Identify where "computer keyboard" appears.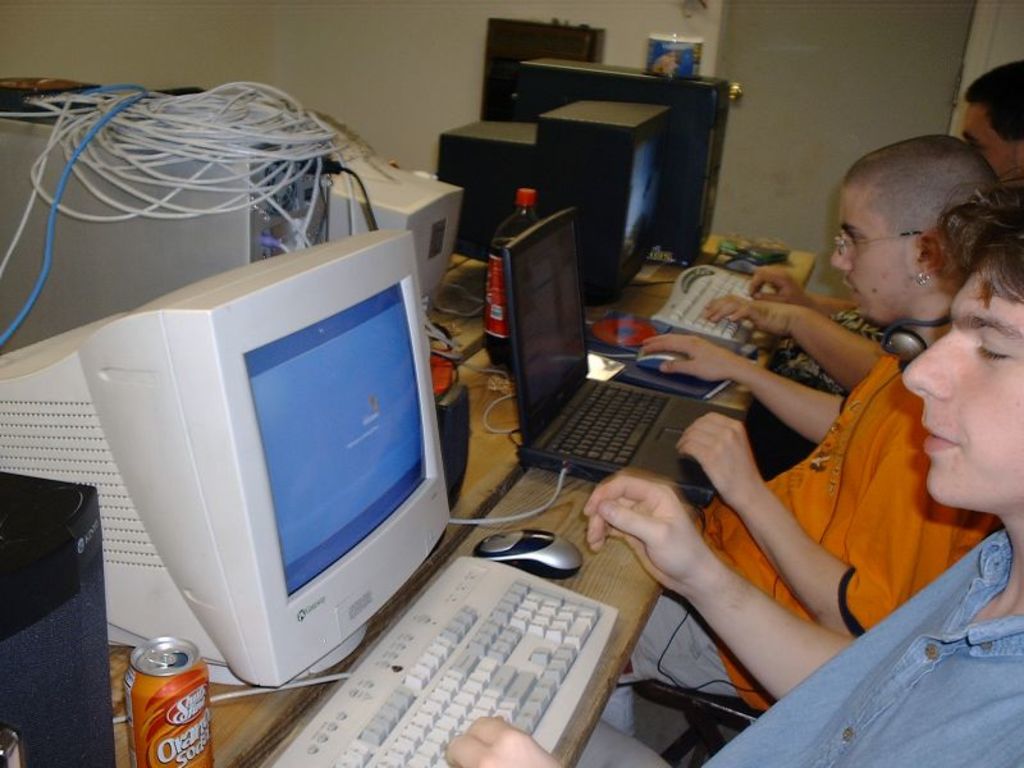
Appears at rect(650, 262, 773, 346).
